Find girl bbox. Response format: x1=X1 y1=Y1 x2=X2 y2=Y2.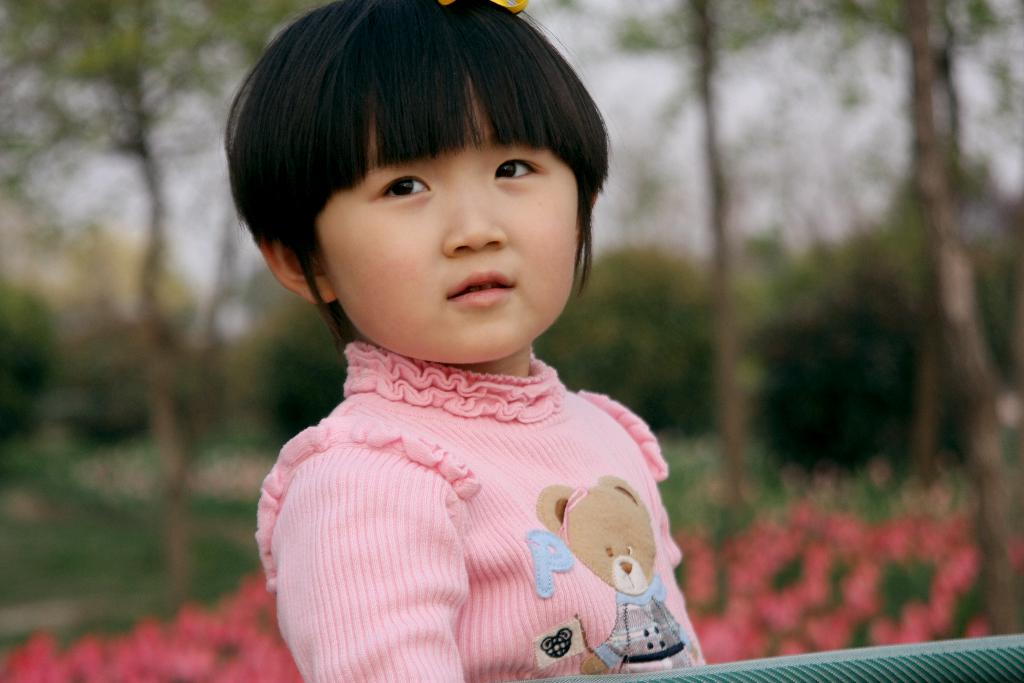
x1=226 y1=0 x2=710 y2=682.
